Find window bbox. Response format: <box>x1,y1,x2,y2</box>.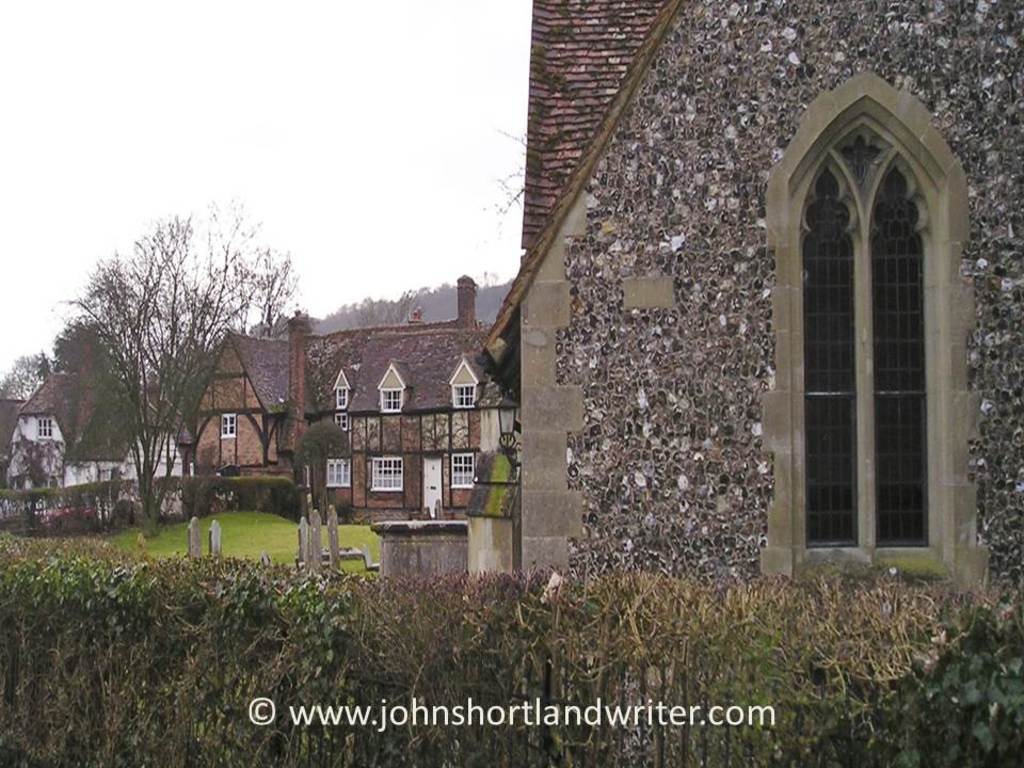
<box>367,454,405,492</box>.
